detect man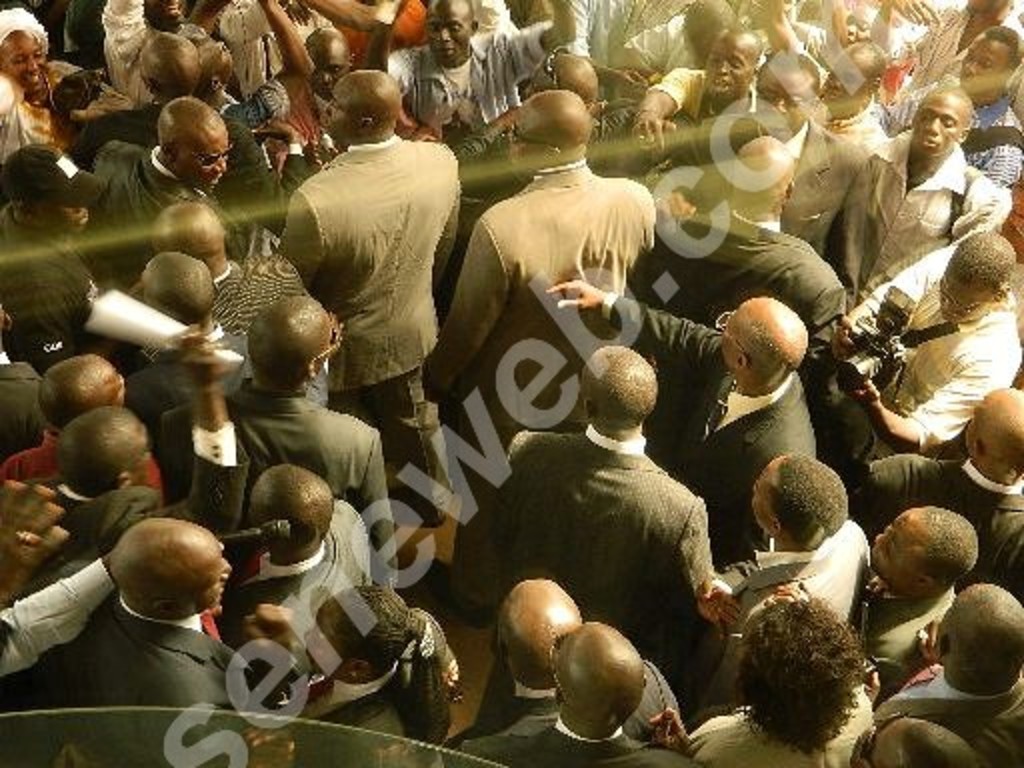
pyautogui.locateOnScreen(0, 144, 100, 354)
